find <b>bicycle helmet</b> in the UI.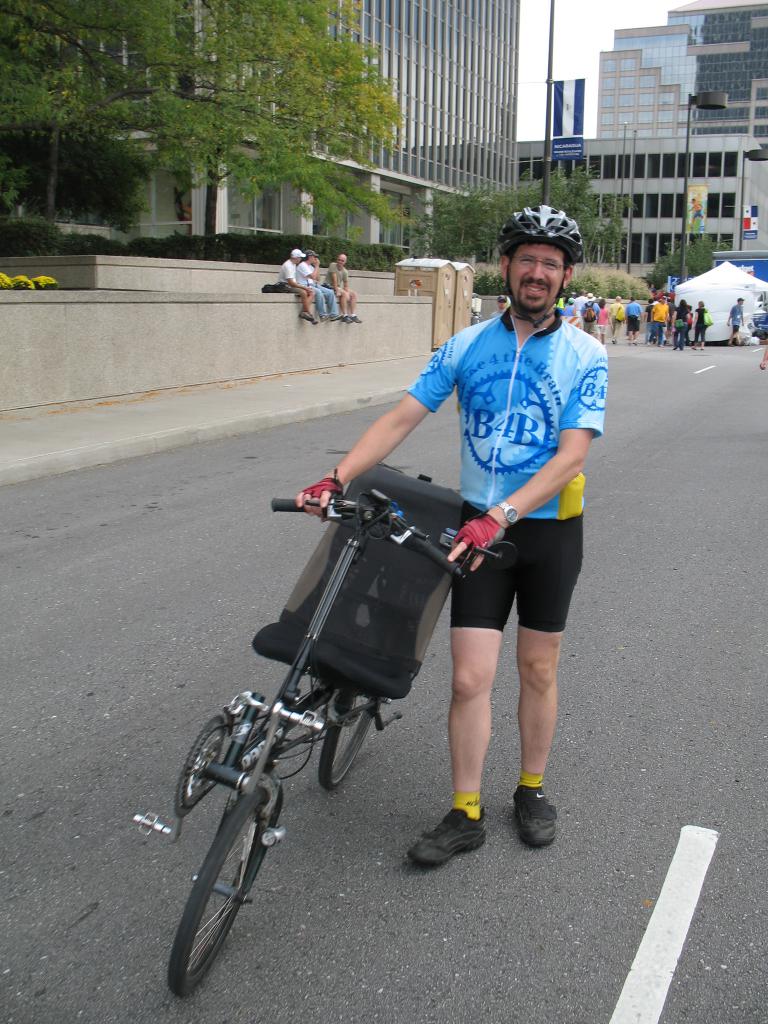
UI element at region(492, 206, 580, 255).
